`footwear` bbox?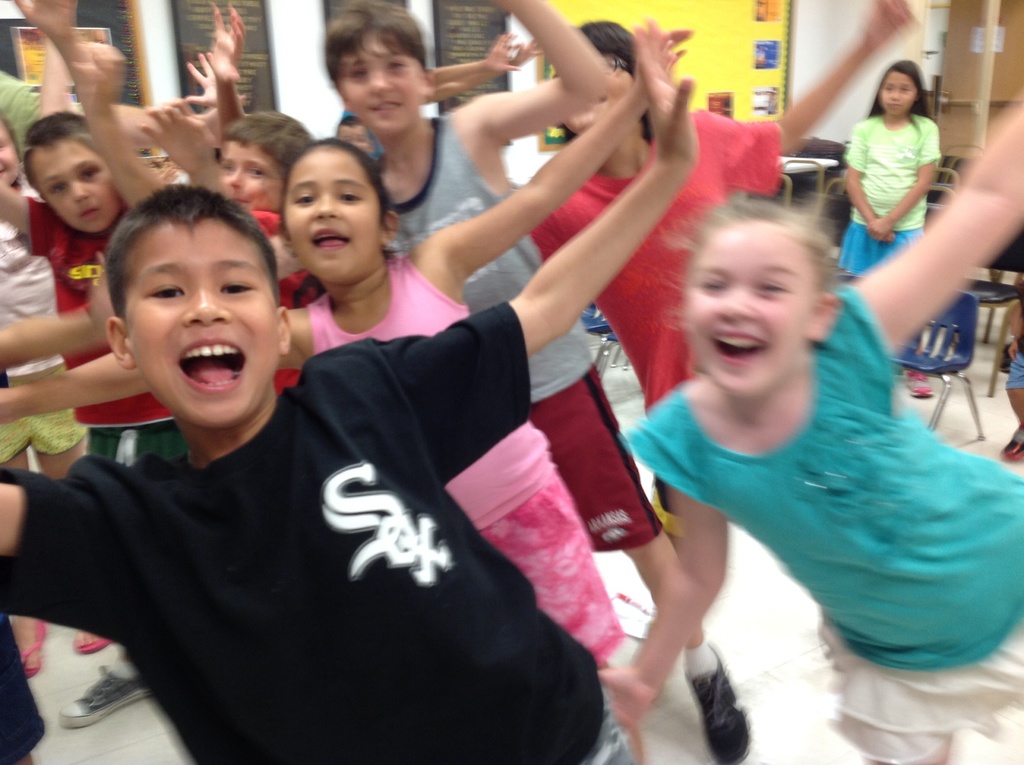
(19,620,52,679)
